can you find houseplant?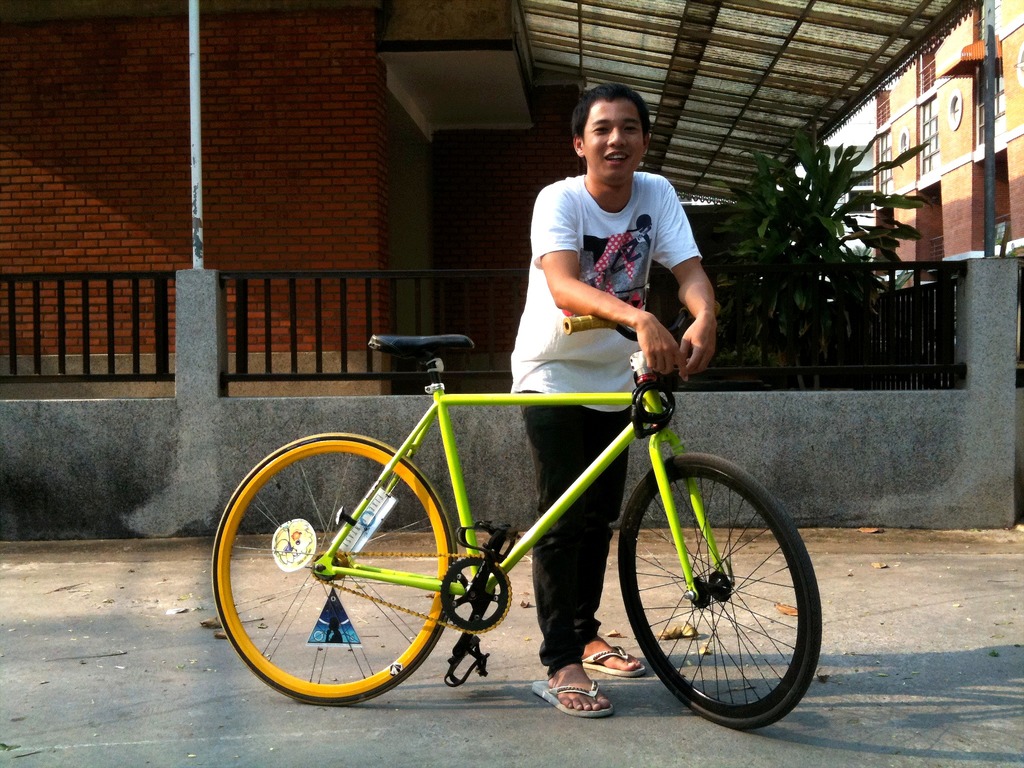
Yes, bounding box: <box>707,120,935,389</box>.
